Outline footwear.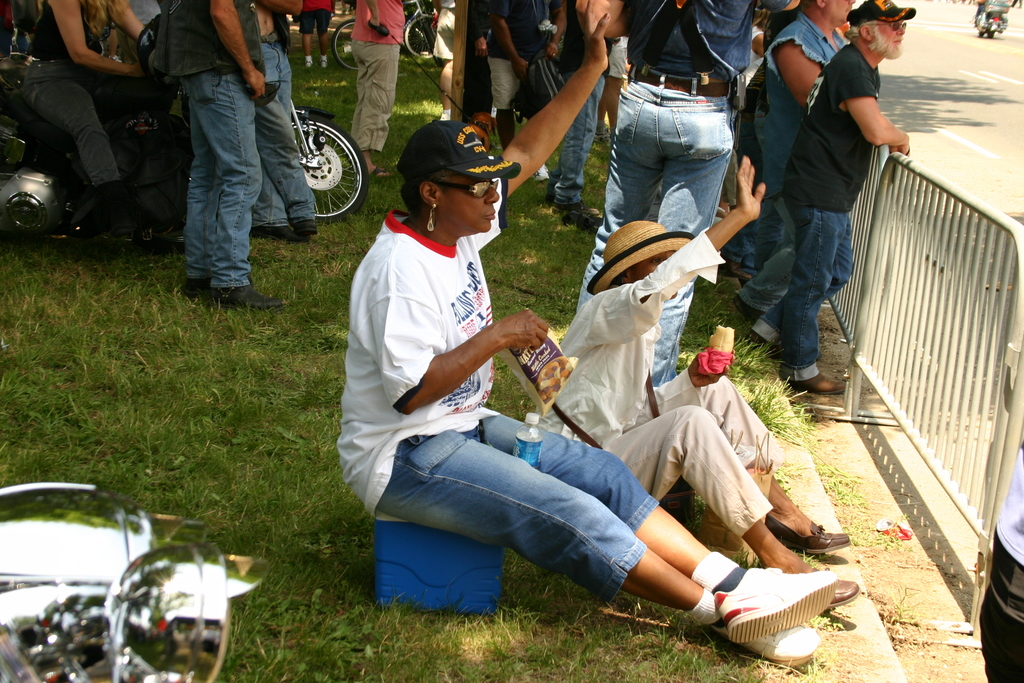
Outline: region(360, 160, 394, 180).
